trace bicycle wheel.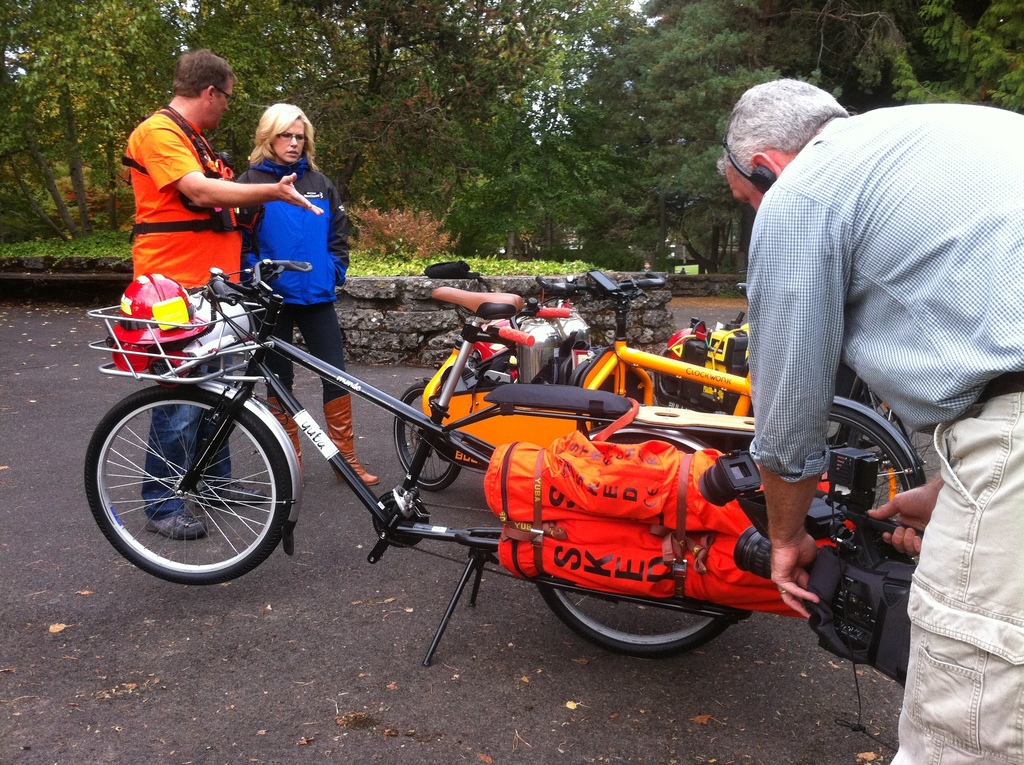
Traced to 534:433:745:661.
